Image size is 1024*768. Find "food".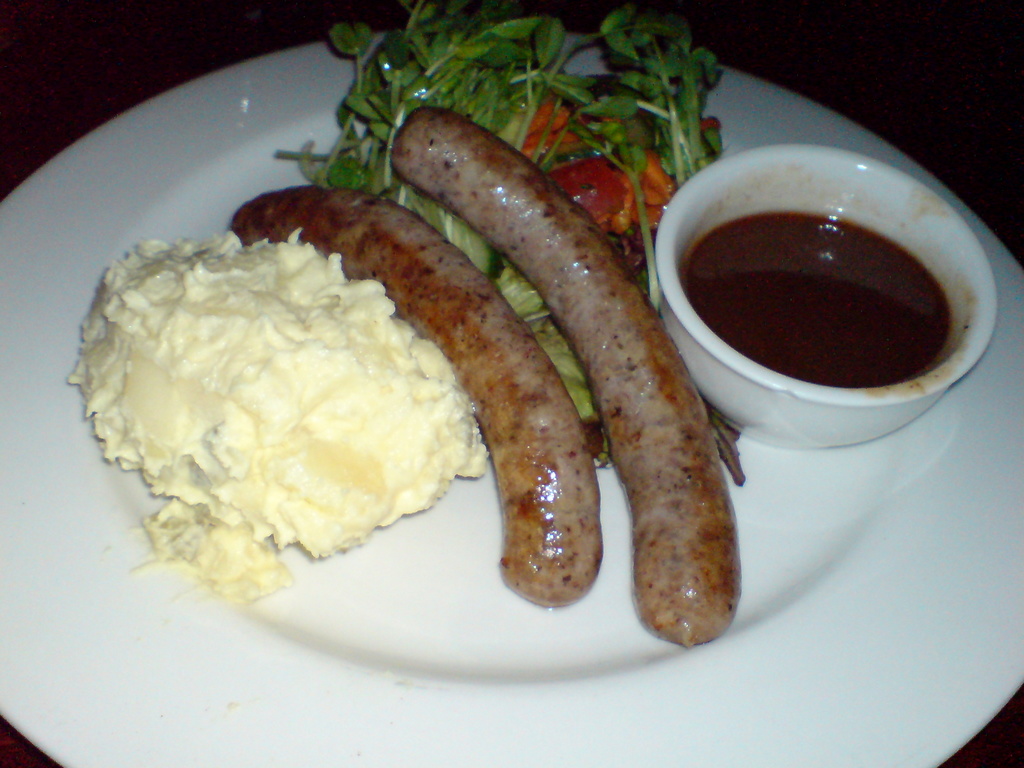
BBox(689, 207, 955, 385).
